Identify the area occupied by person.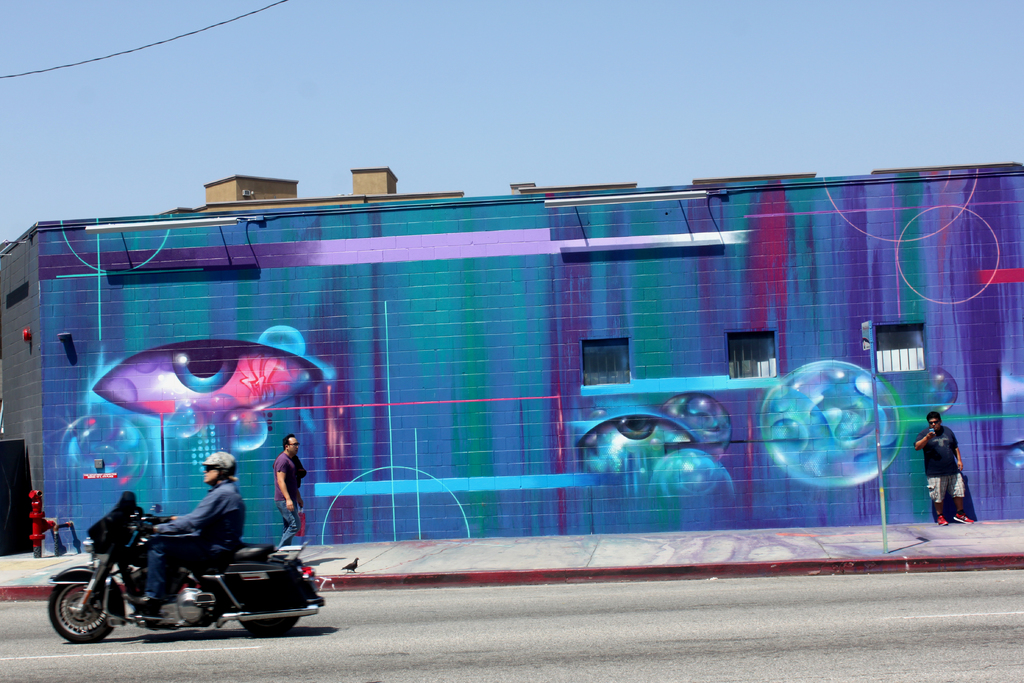
Area: (919,405,971,531).
